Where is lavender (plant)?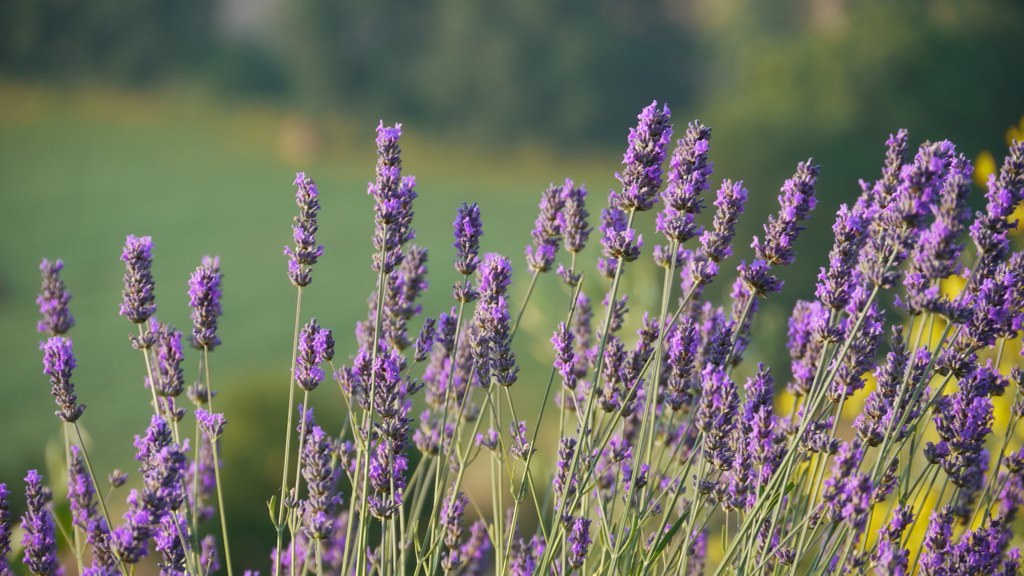
BBox(348, 300, 385, 575).
